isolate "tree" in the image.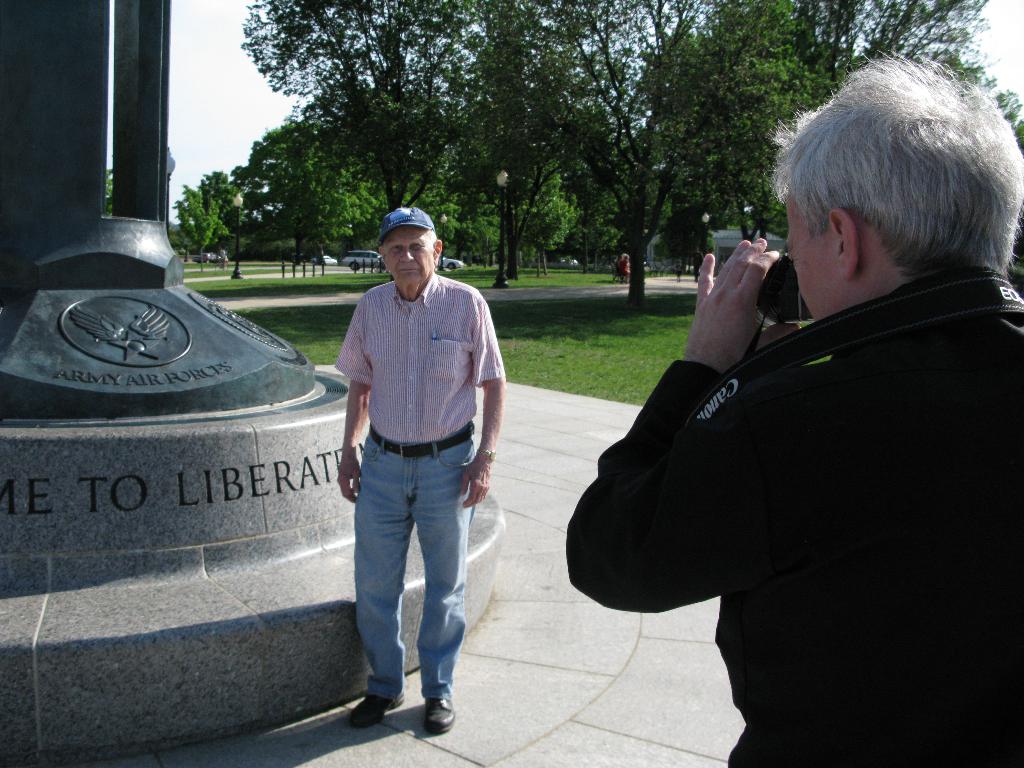
Isolated region: <region>292, 154, 383, 252</region>.
